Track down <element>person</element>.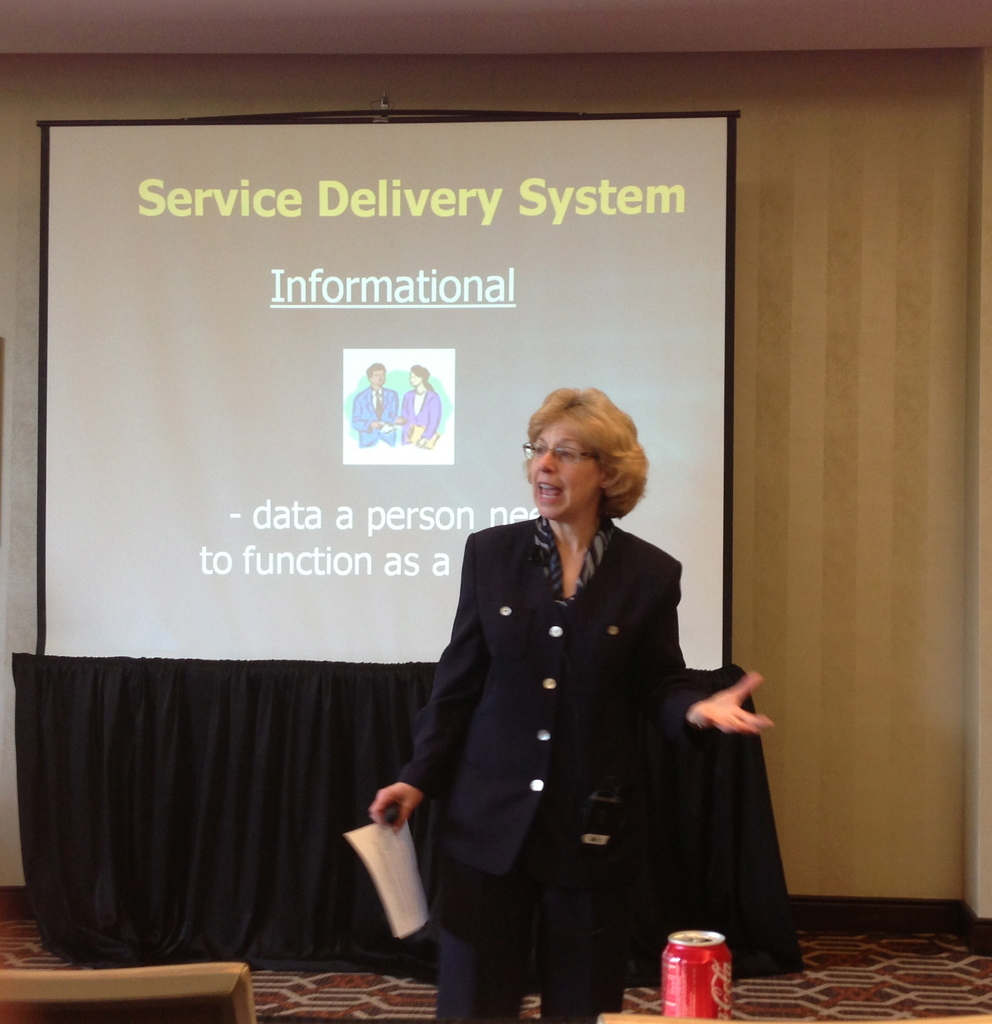
Tracked to left=358, top=384, right=766, bottom=1023.
